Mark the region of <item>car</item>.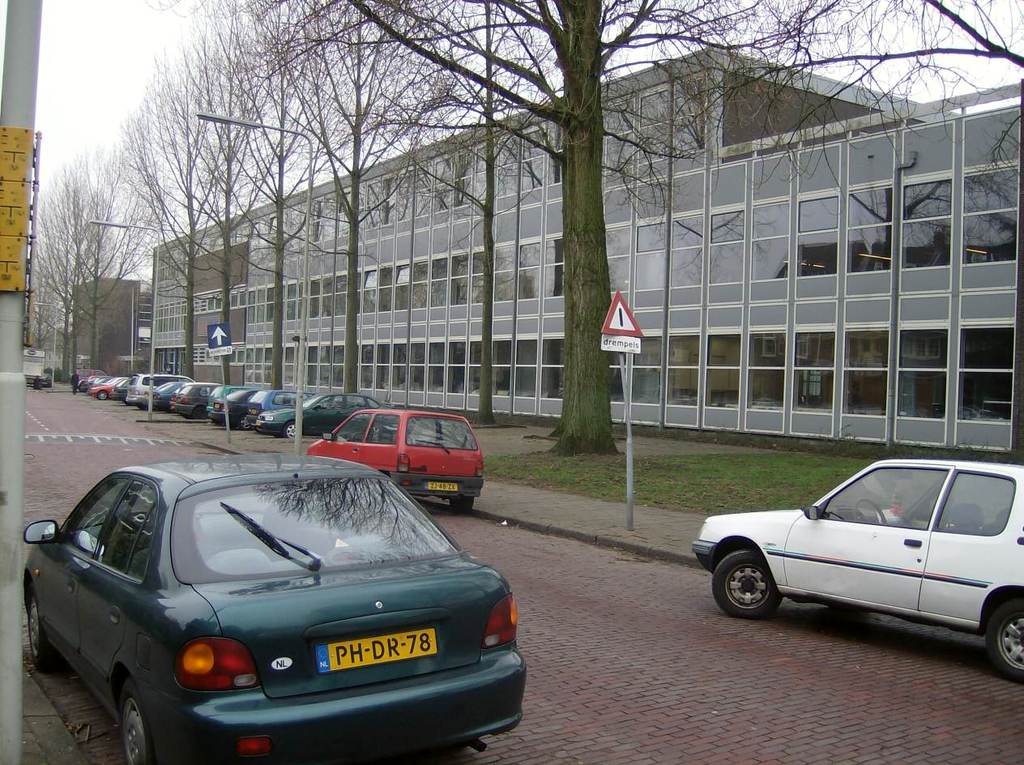
Region: Rect(130, 372, 190, 401).
